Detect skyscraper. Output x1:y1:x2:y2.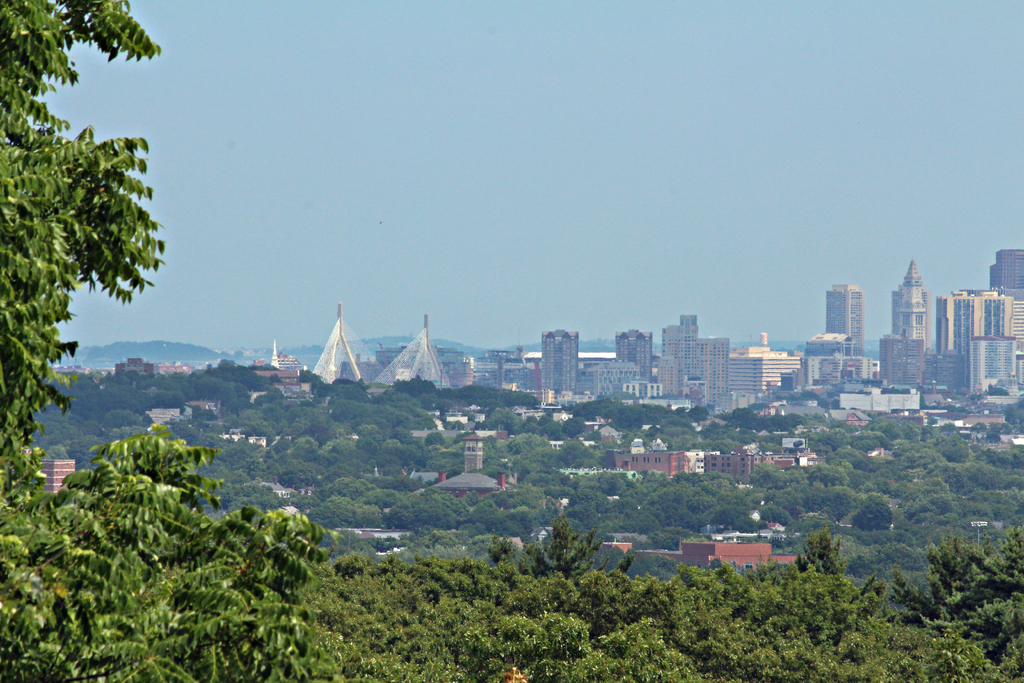
935:282:1023:393.
